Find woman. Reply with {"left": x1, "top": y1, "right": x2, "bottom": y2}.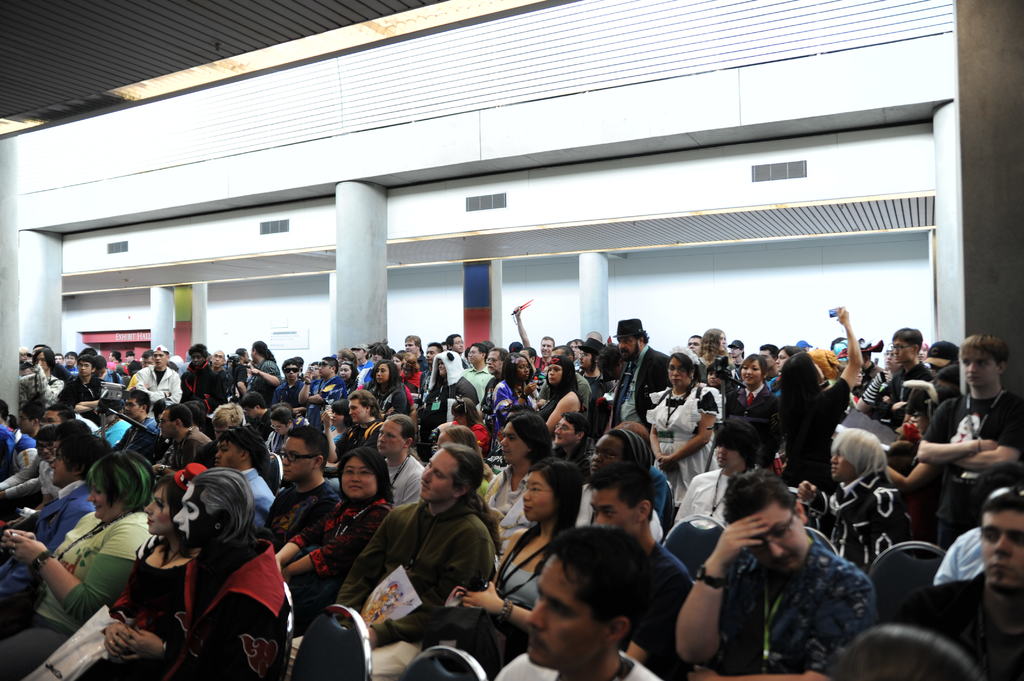
{"left": 530, "top": 355, "right": 590, "bottom": 445}.
